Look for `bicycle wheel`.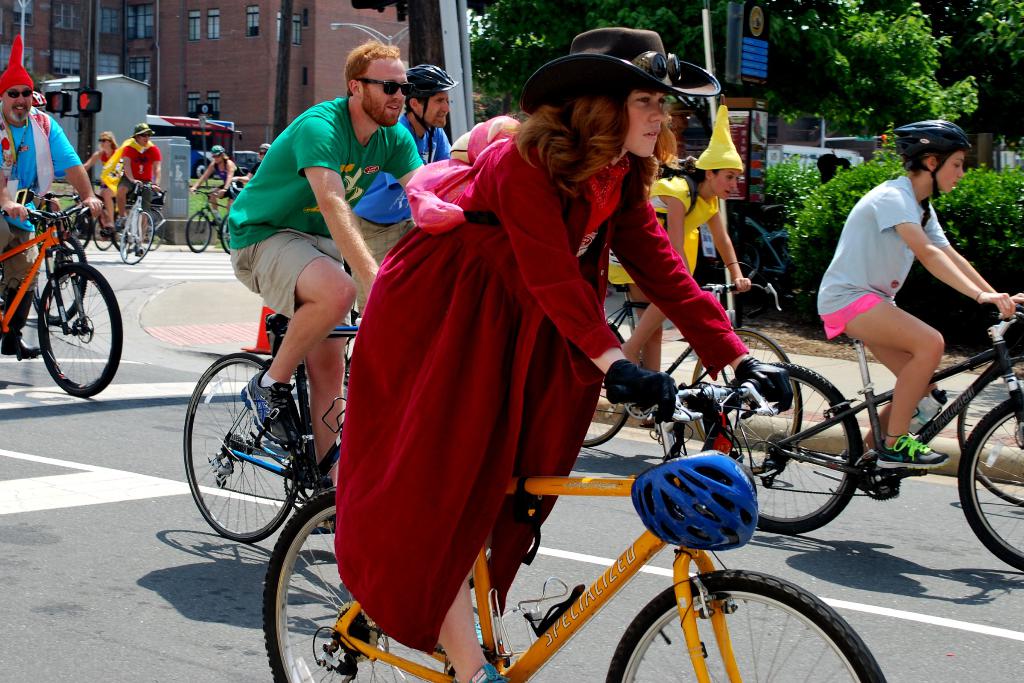
Found: left=36, top=258, right=120, bottom=393.
